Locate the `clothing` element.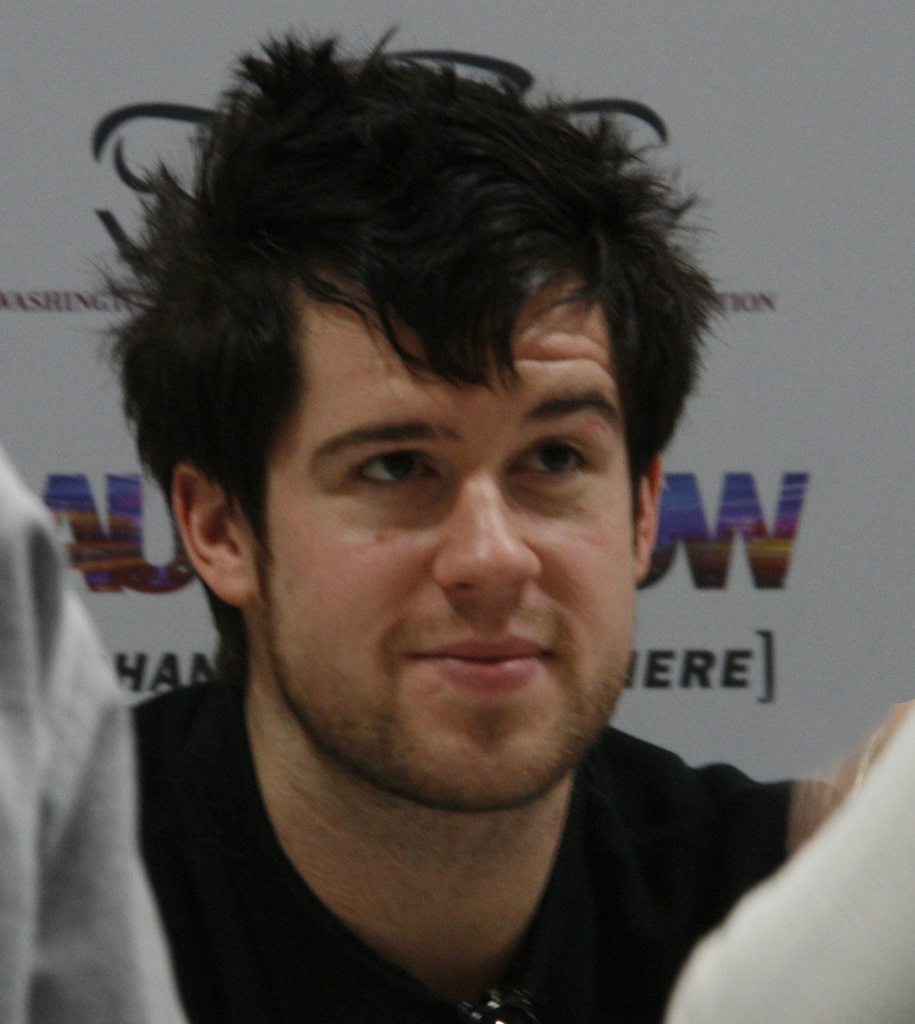
Element bbox: bbox=(125, 679, 782, 1023).
